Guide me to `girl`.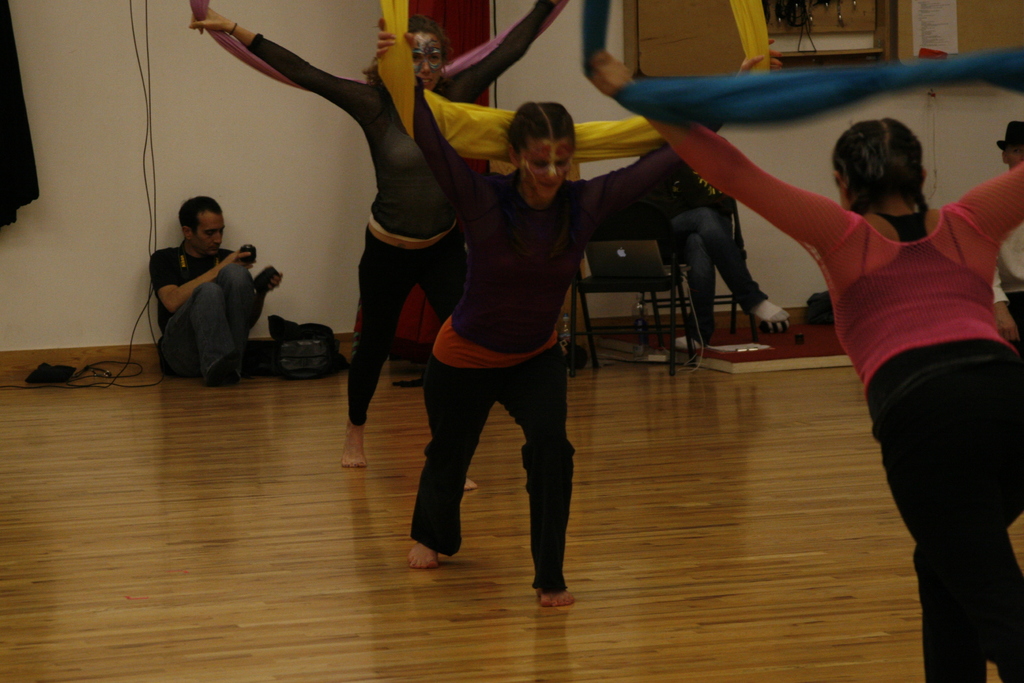
Guidance: (377,12,778,613).
